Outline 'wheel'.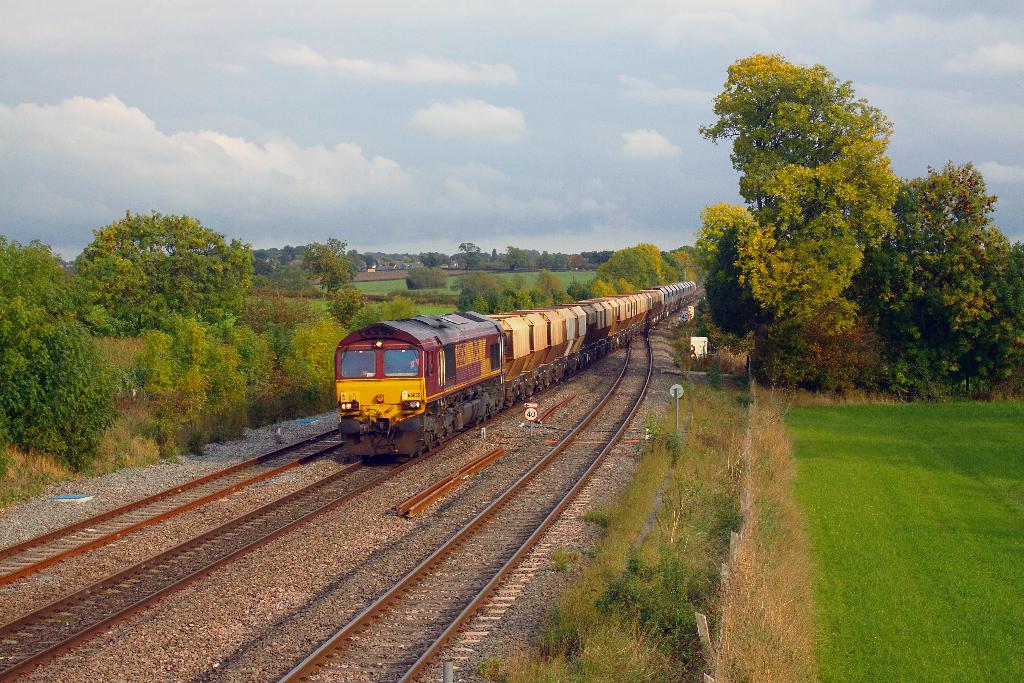
Outline: 436/439/442/445.
